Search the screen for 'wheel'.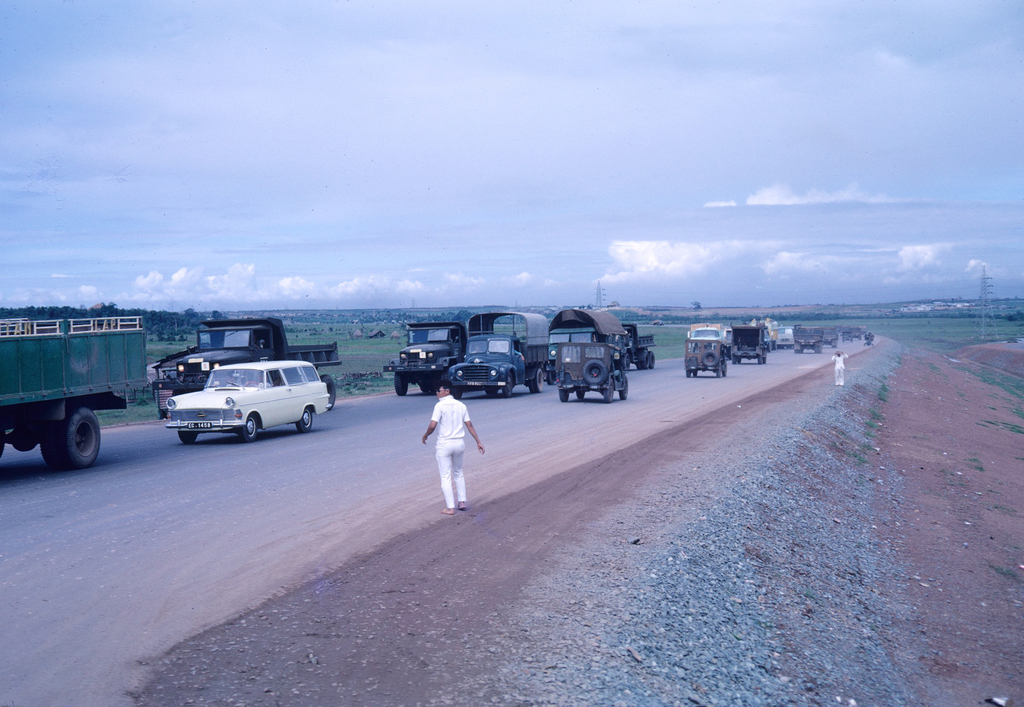
Found at bbox=[319, 374, 335, 409].
